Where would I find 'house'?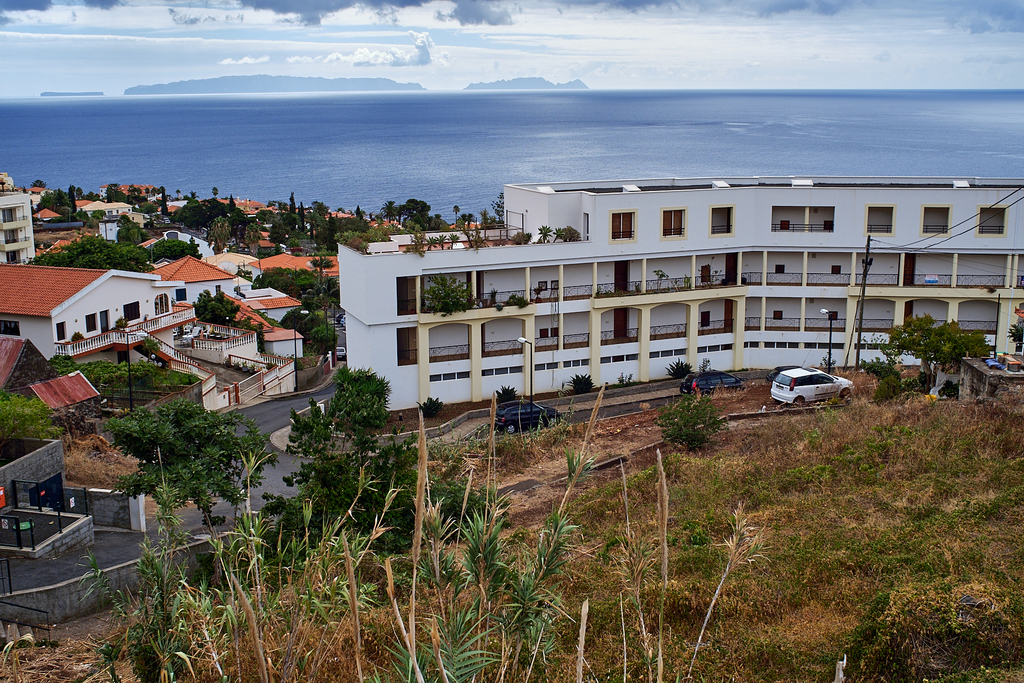
At {"left": 250, "top": 252, "right": 345, "bottom": 283}.
